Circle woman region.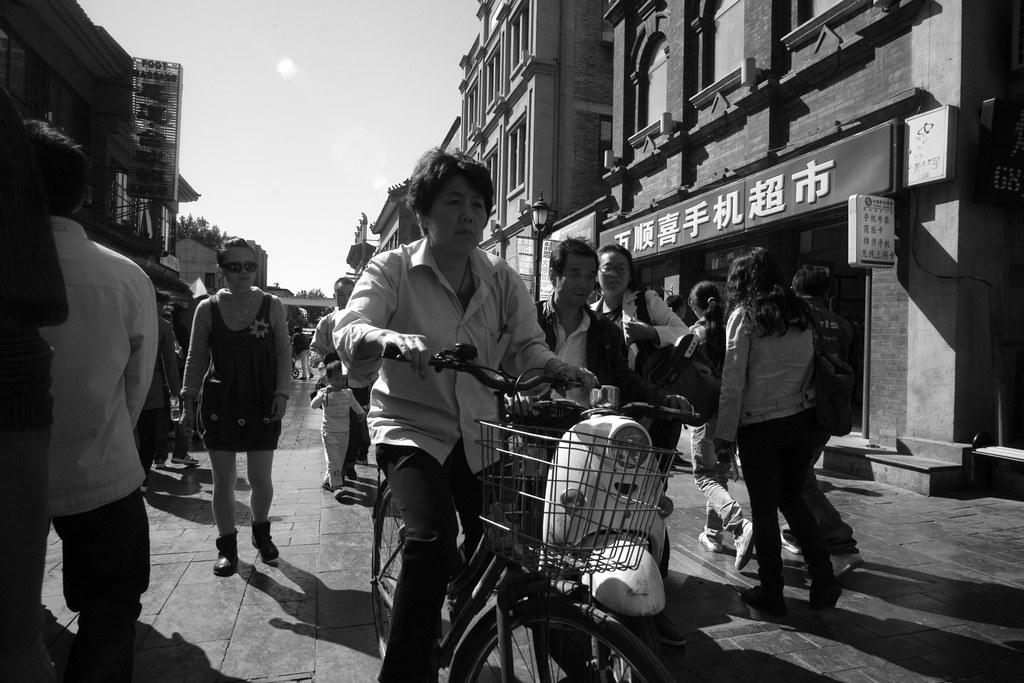
Region: l=708, t=244, r=861, b=624.
